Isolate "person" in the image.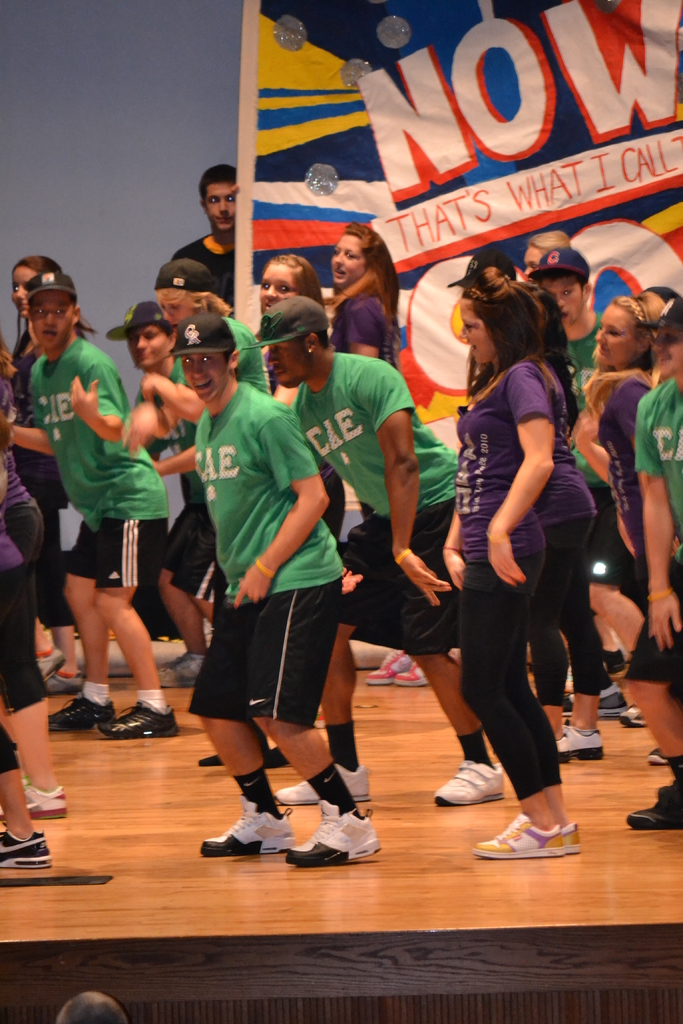
Isolated region: Rect(169, 311, 383, 865).
